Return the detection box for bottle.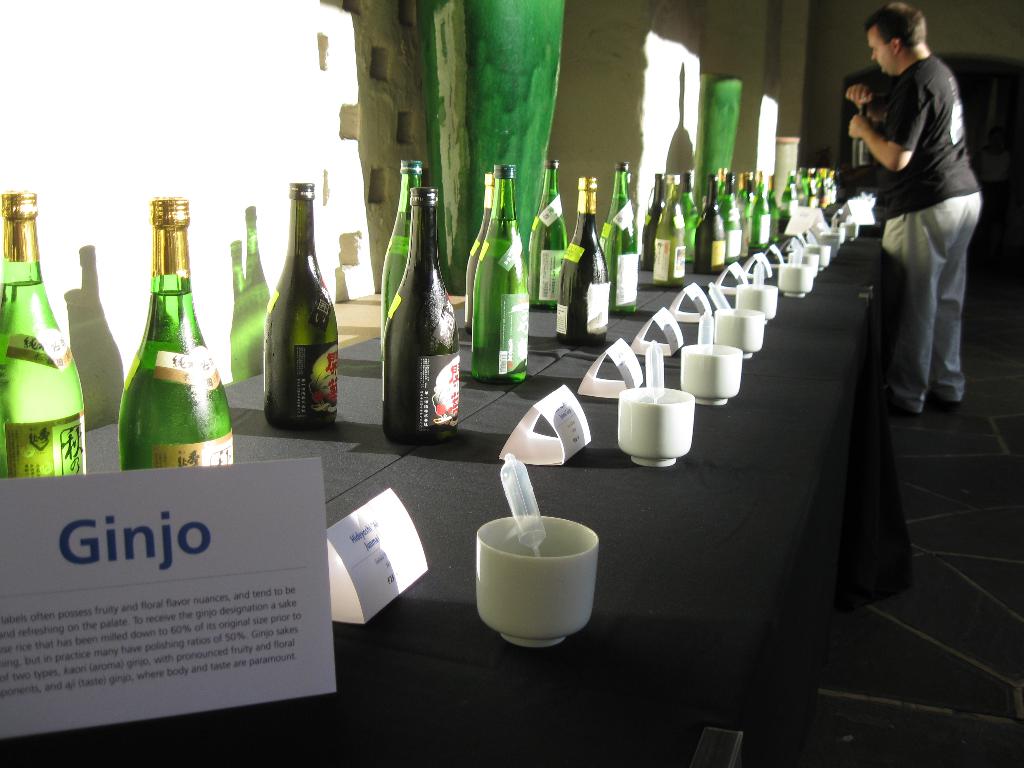
[left=527, top=157, right=568, bottom=312].
